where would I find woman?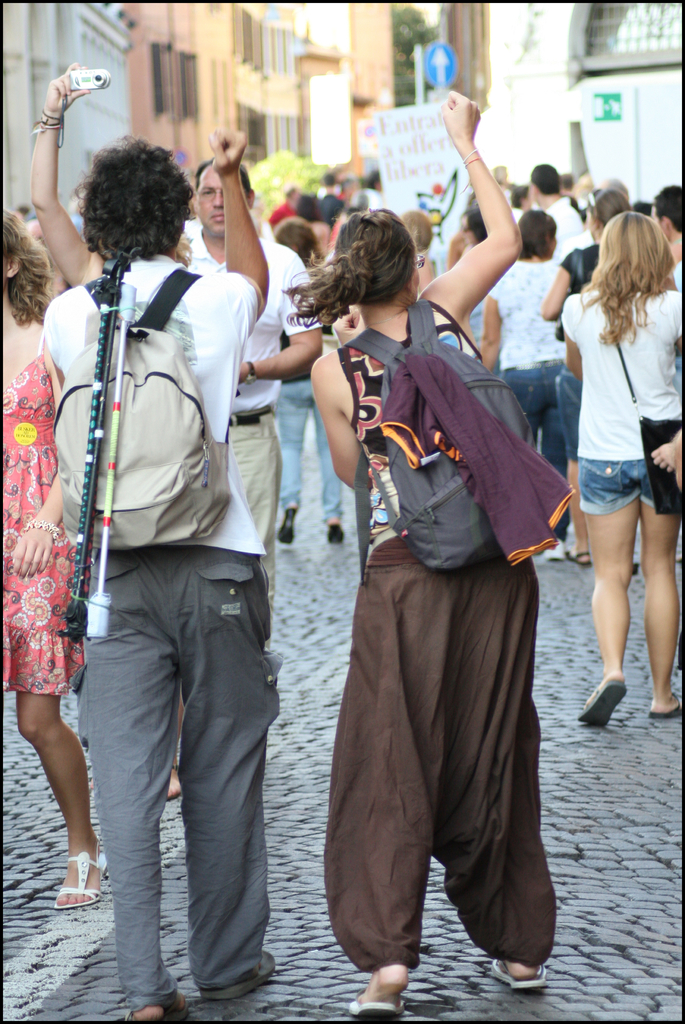
At {"x1": 281, "y1": 90, "x2": 556, "y2": 1020}.
